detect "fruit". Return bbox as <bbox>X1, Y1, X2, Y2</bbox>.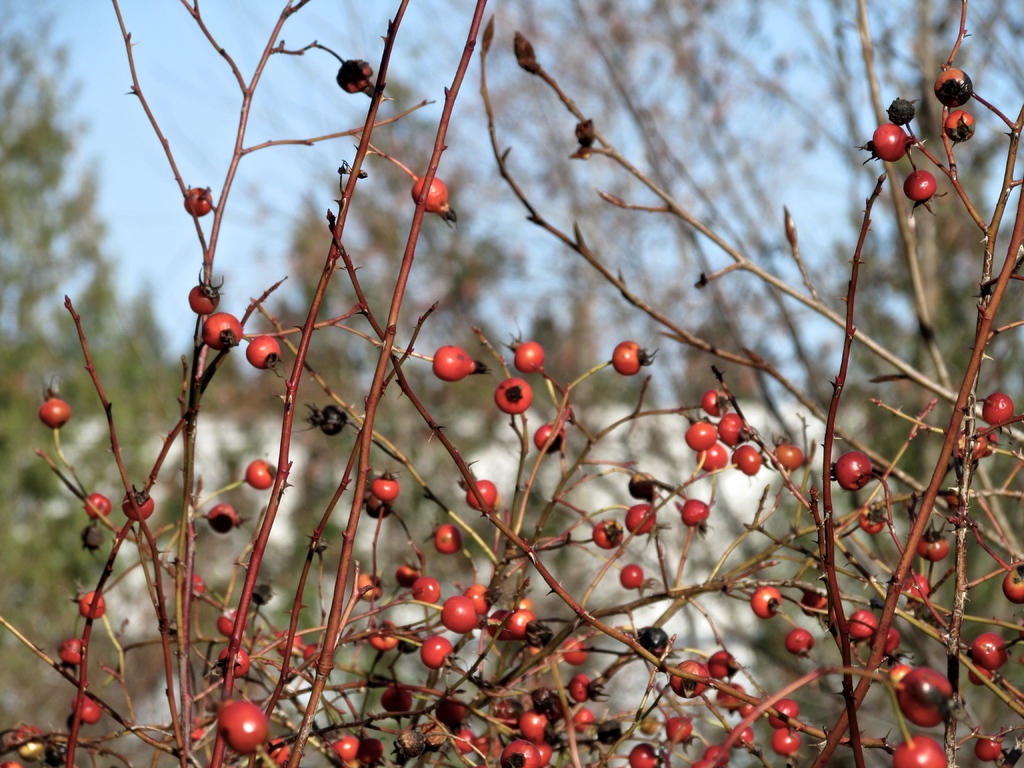
<bbox>439, 593, 477, 634</bbox>.
